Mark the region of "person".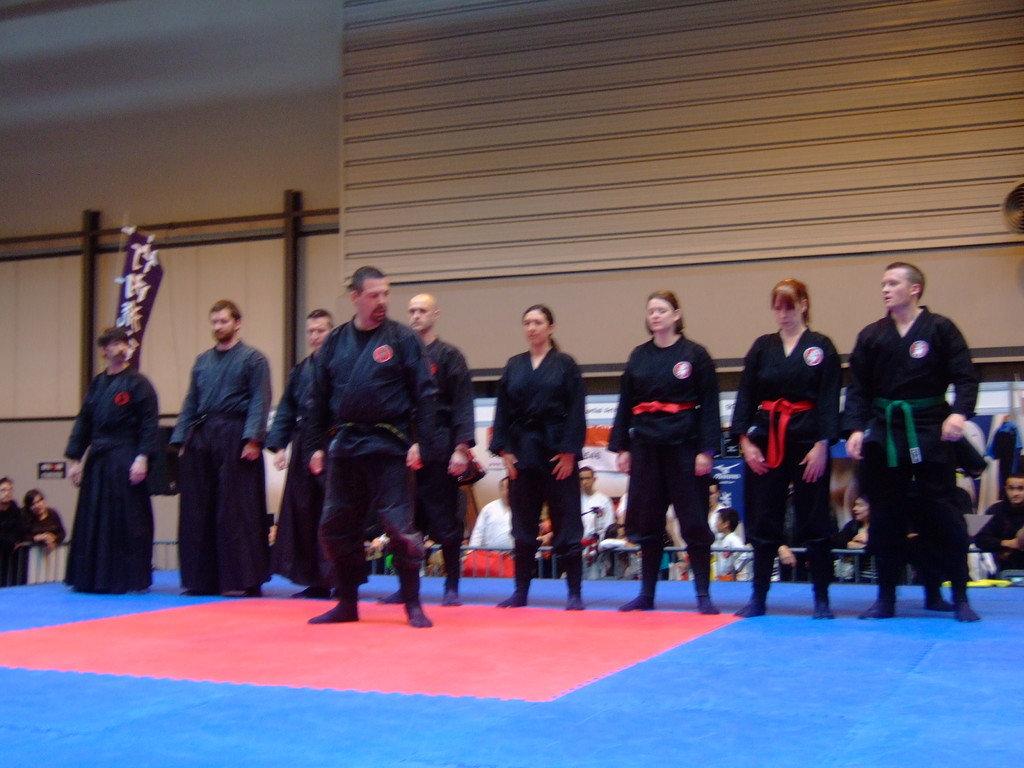
Region: 16, 486, 68, 549.
